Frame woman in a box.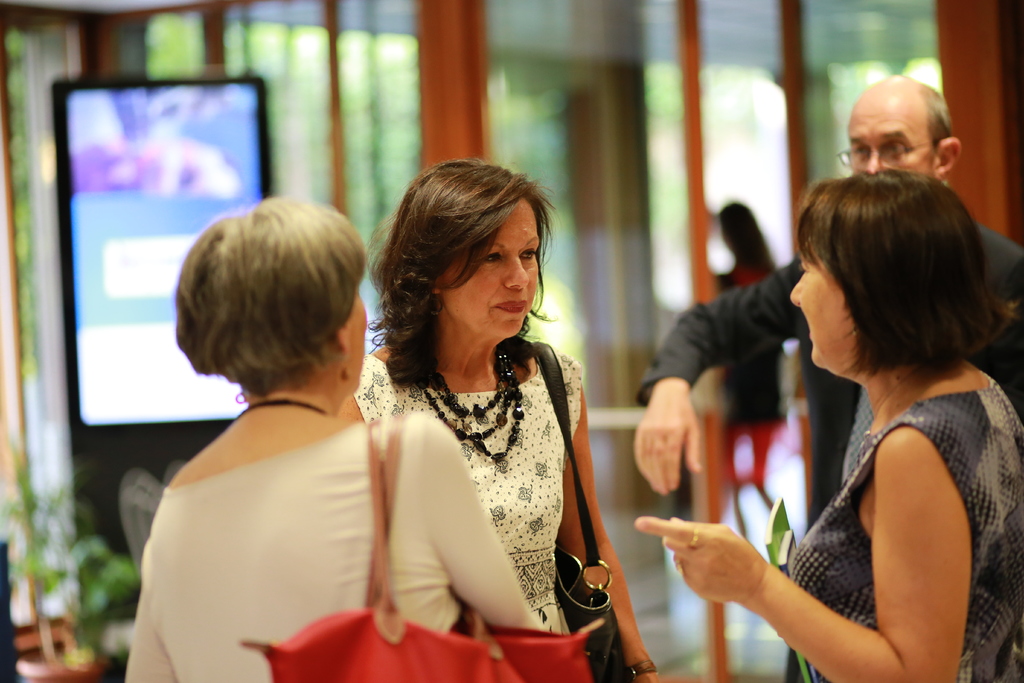
{"left": 632, "top": 169, "right": 1023, "bottom": 682}.
